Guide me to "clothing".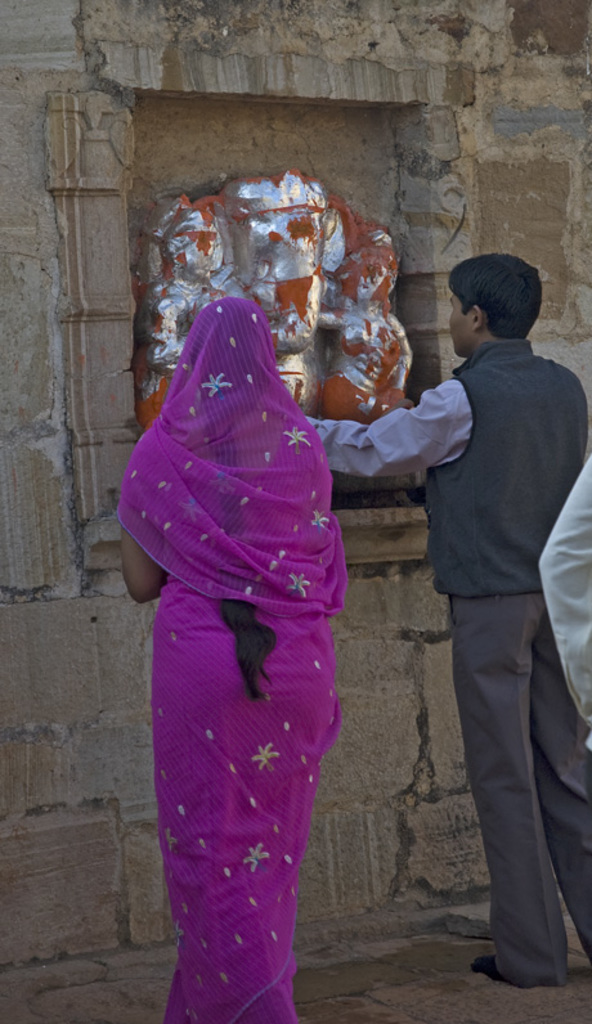
Guidance: 122:275:354:996.
